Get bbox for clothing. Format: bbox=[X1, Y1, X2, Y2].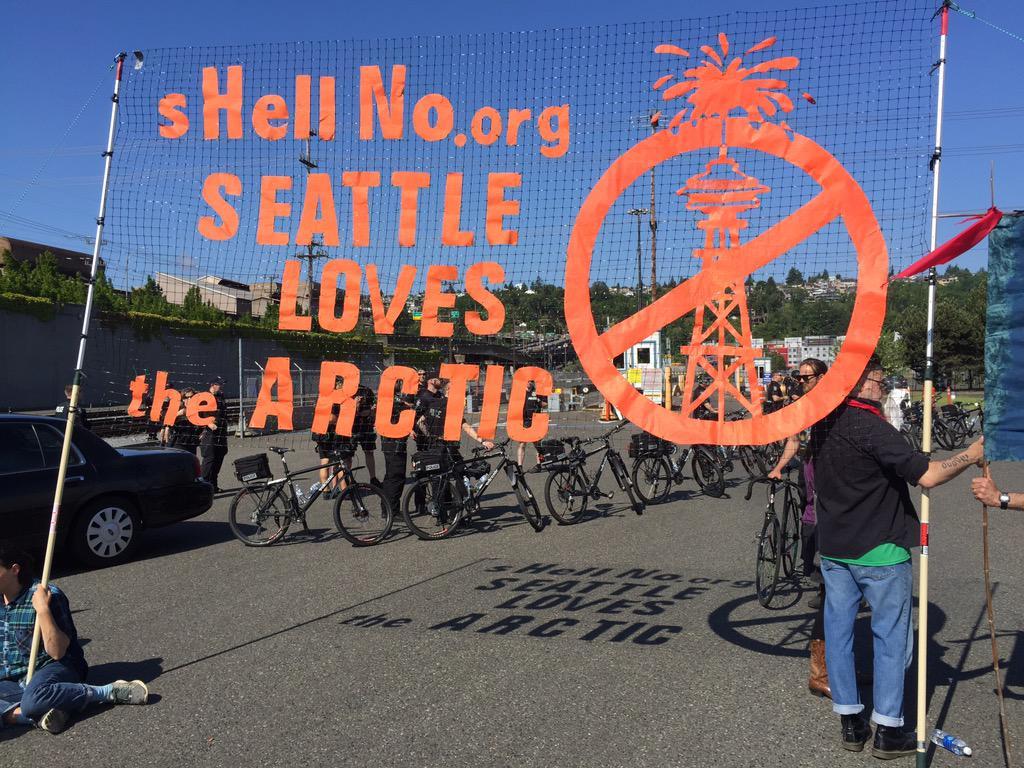
bbox=[691, 386, 717, 425].
